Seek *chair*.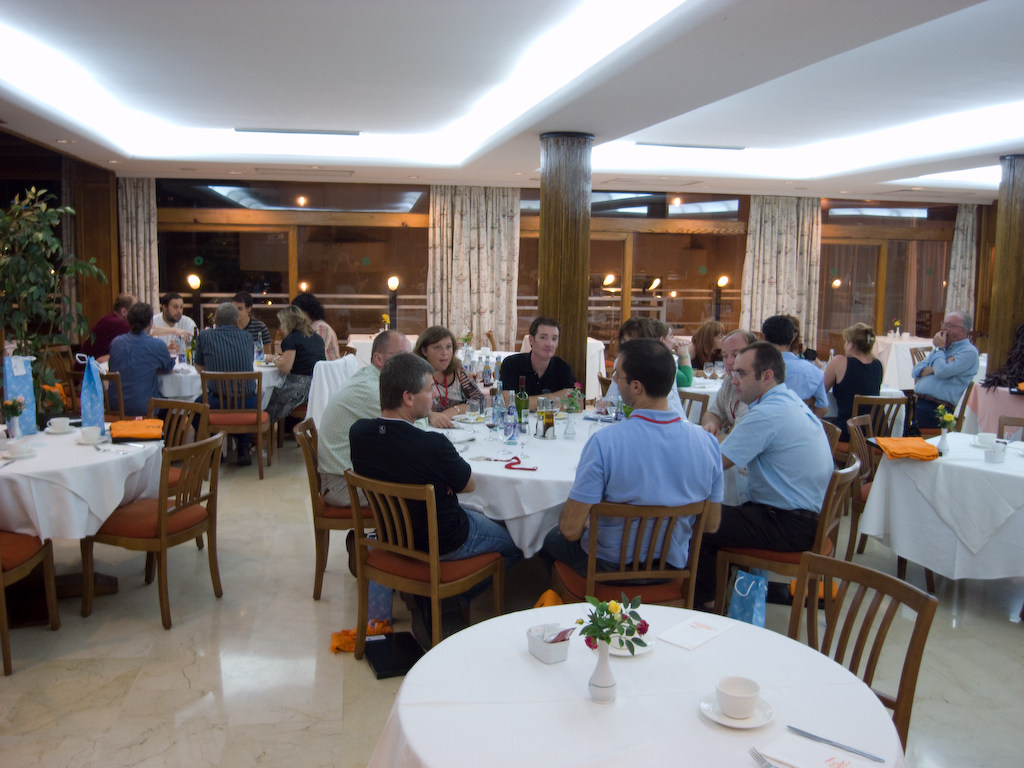
BBox(994, 416, 1023, 445).
